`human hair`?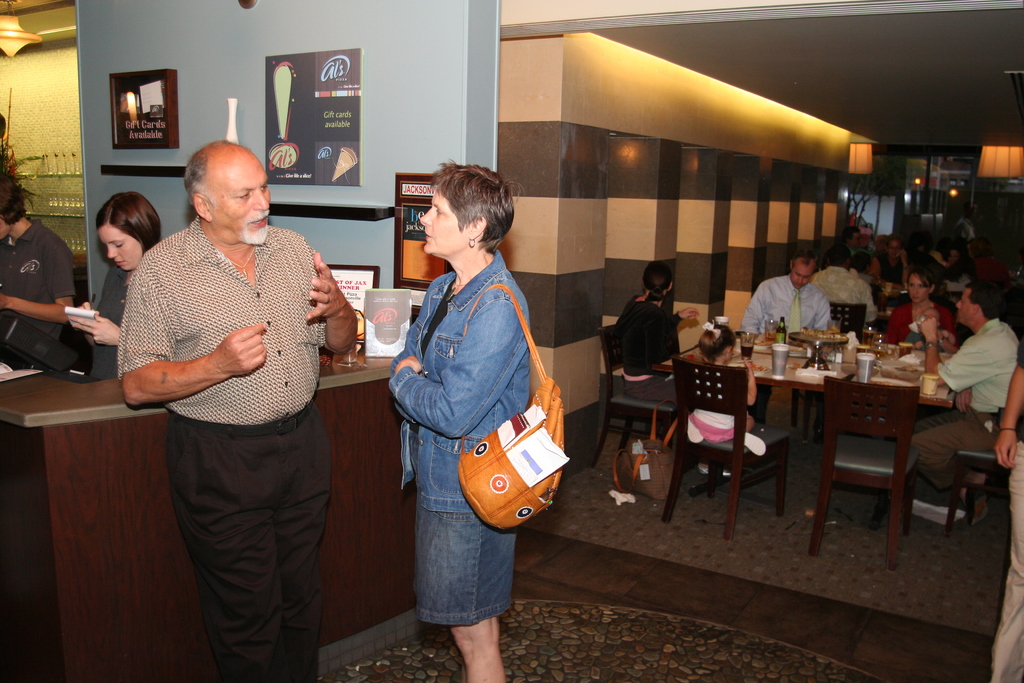
<box>792,247,817,274</box>
